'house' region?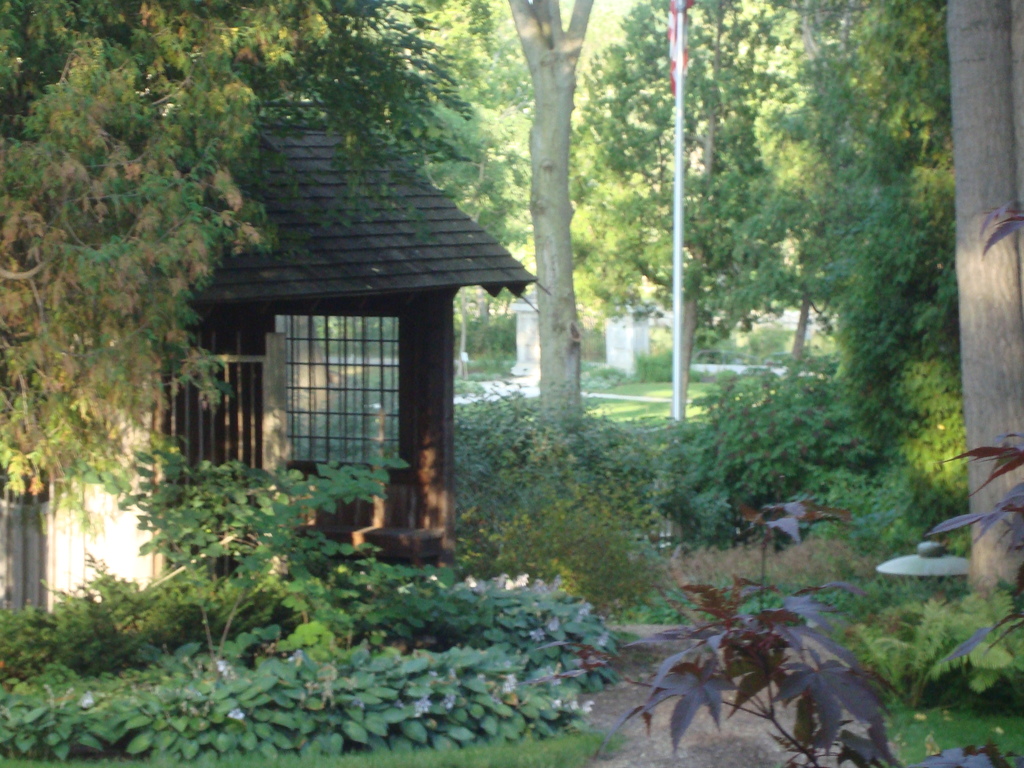
(left=0, top=74, right=561, bottom=575)
